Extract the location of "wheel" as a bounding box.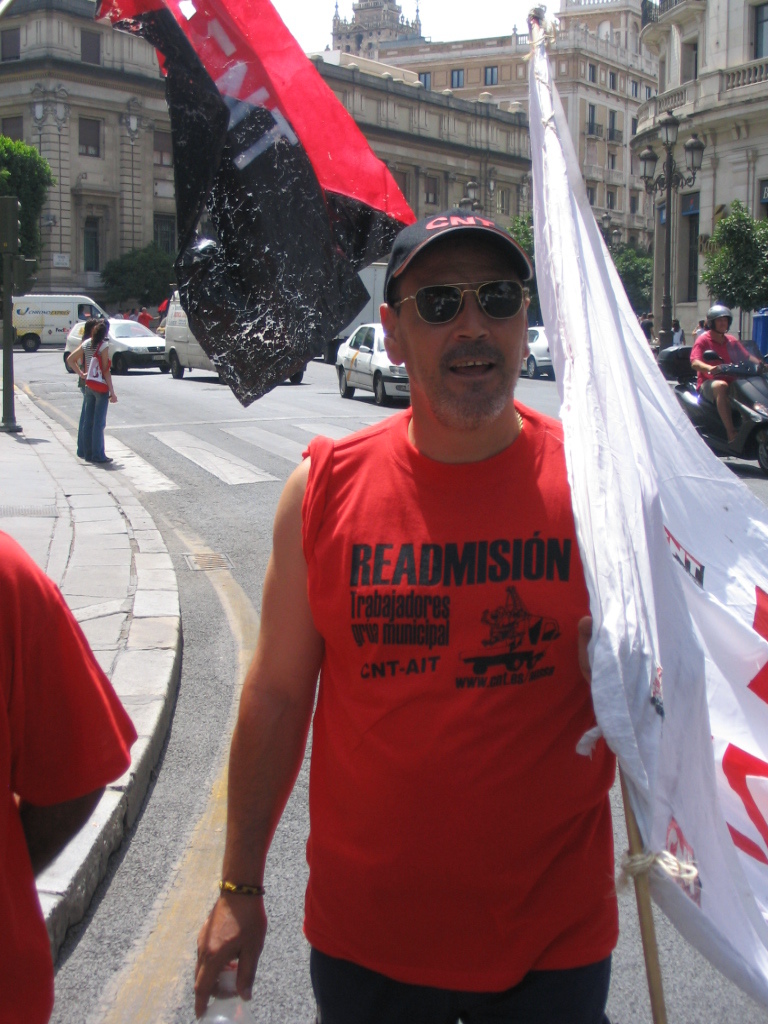
(168, 355, 185, 377).
